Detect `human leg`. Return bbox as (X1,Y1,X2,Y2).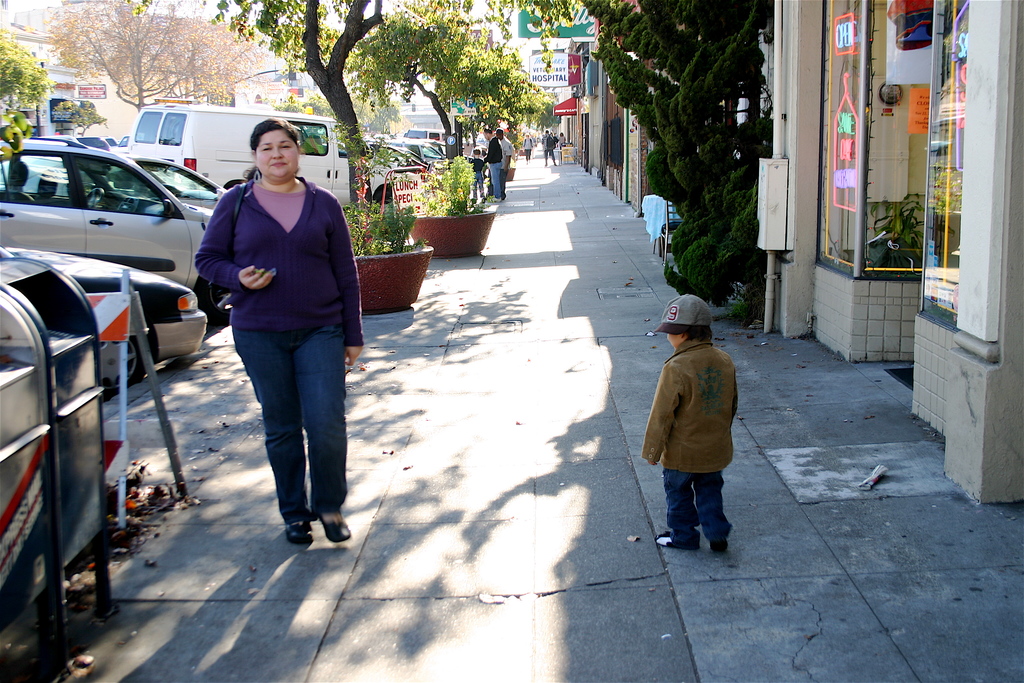
(656,451,695,546).
